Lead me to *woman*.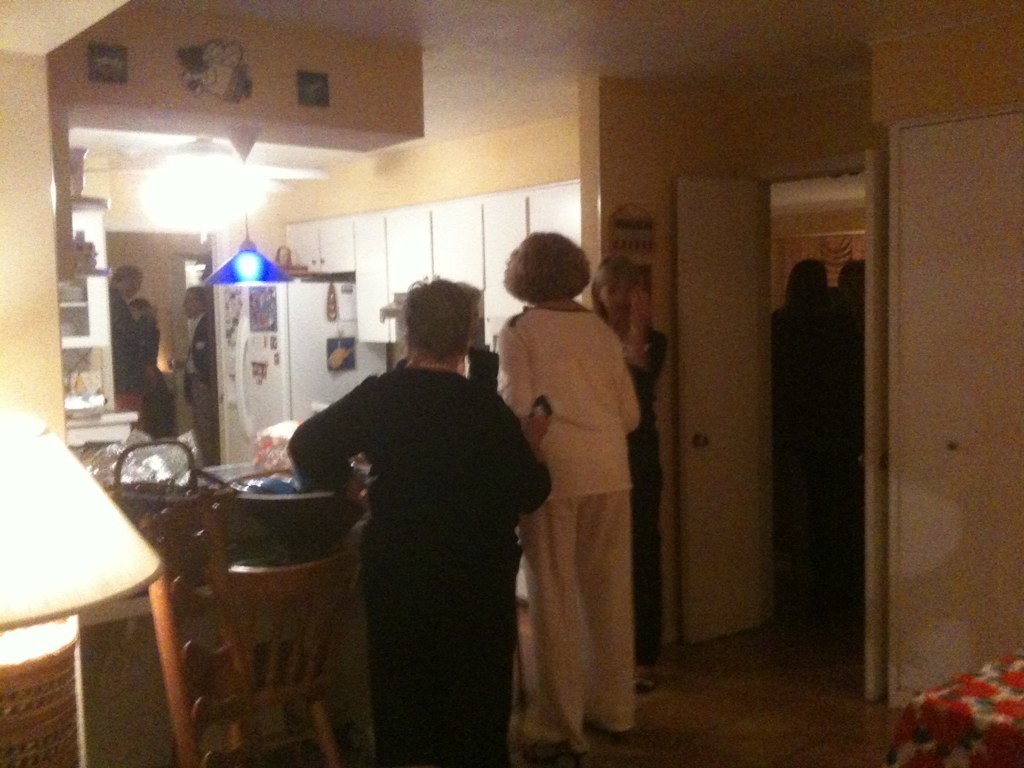
Lead to box=[581, 253, 670, 695].
